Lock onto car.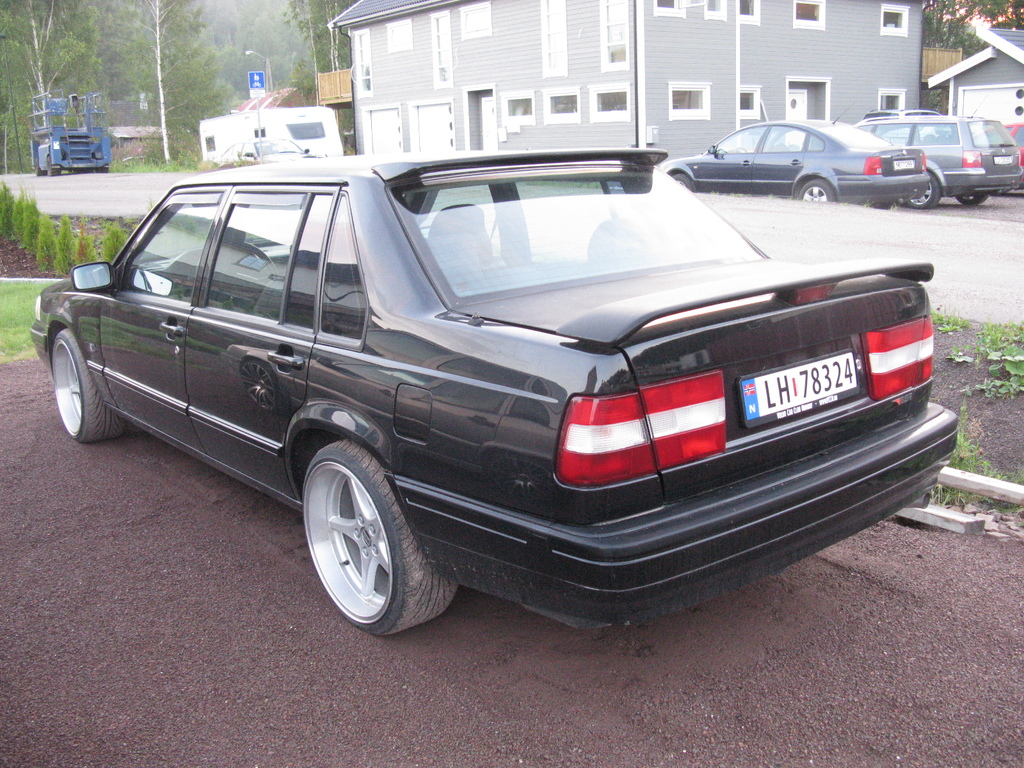
Locked: Rect(1006, 122, 1023, 192).
